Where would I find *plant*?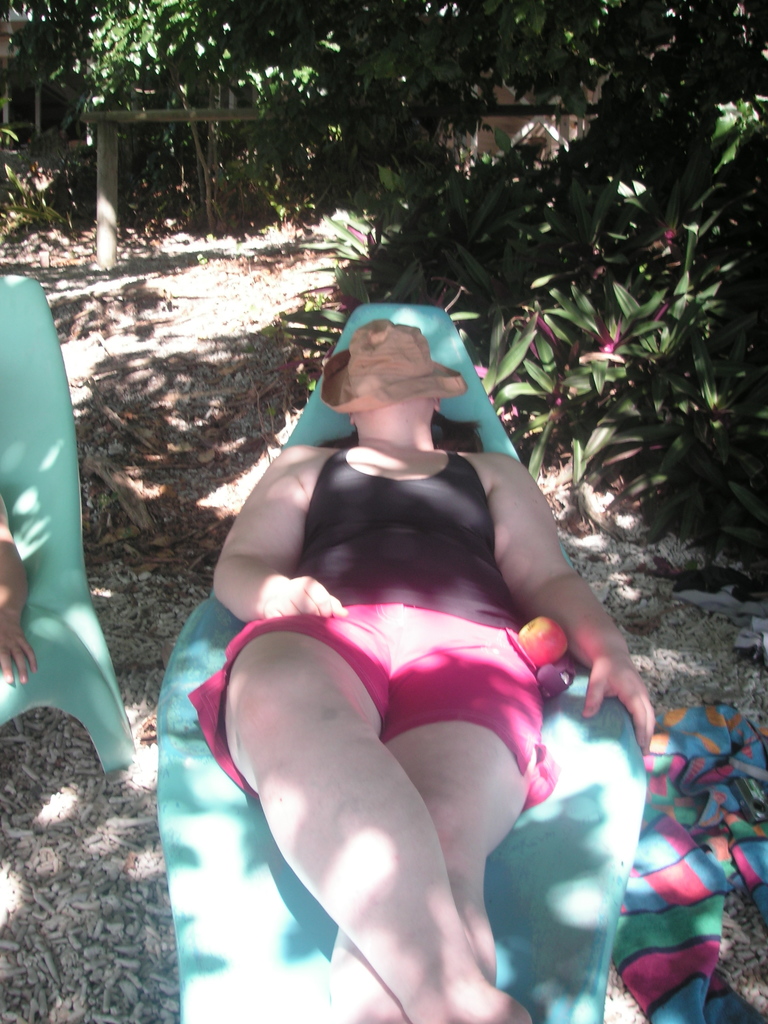
At bbox=(285, 127, 767, 558).
